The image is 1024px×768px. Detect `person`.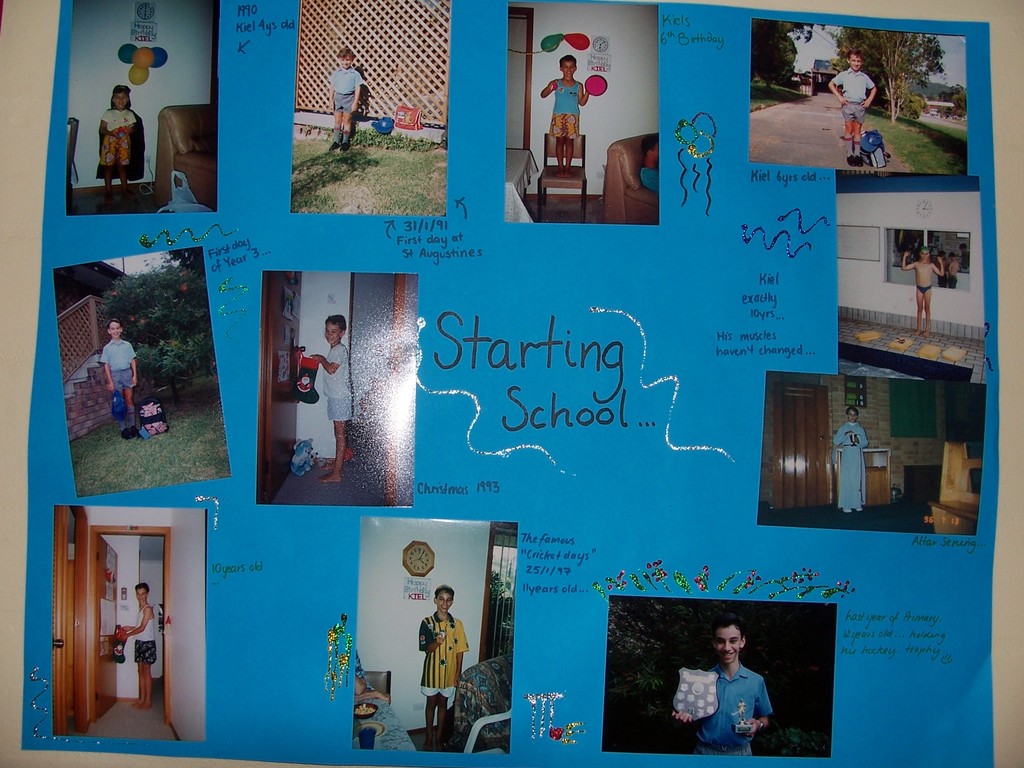
Detection: BBox(330, 53, 356, 141).
